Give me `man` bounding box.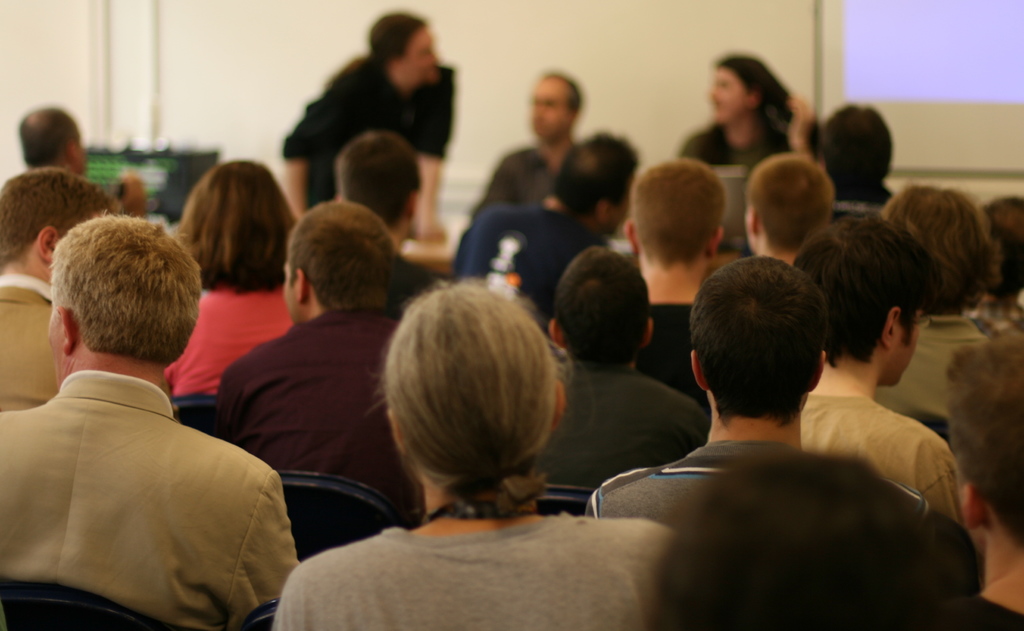
<bbox>472, 68, 591, 227</bbox>.
